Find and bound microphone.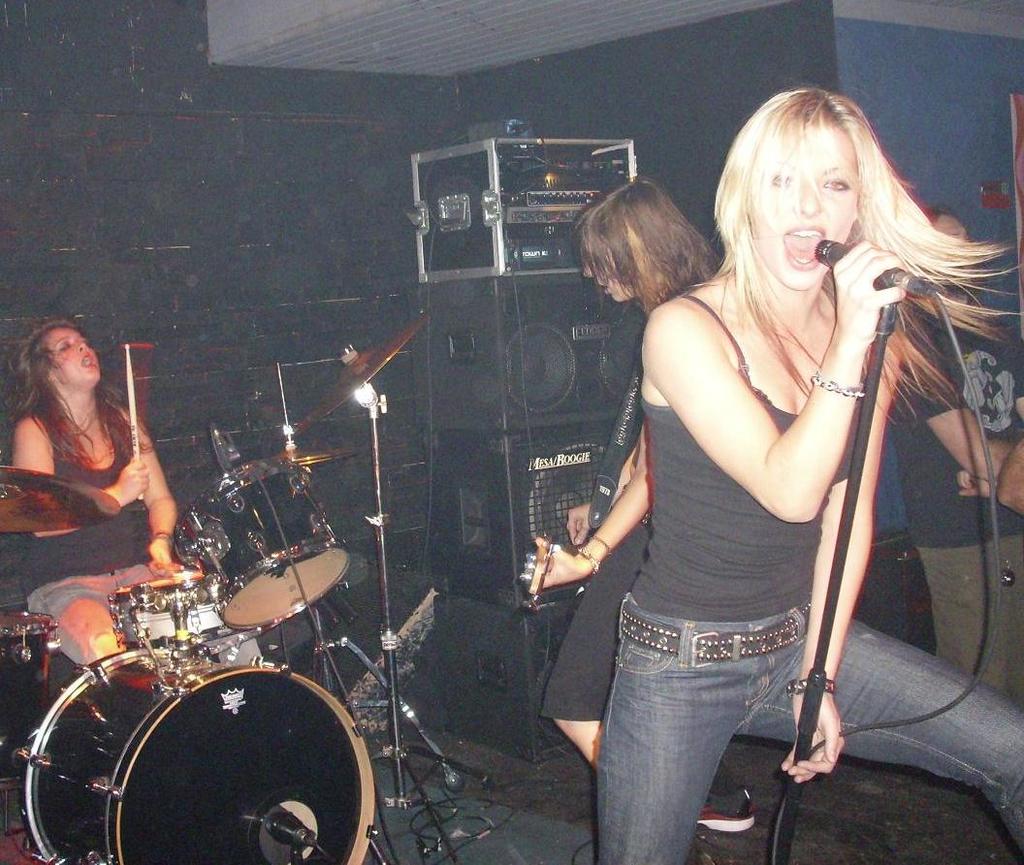
Bound: 814/233/903/289.
